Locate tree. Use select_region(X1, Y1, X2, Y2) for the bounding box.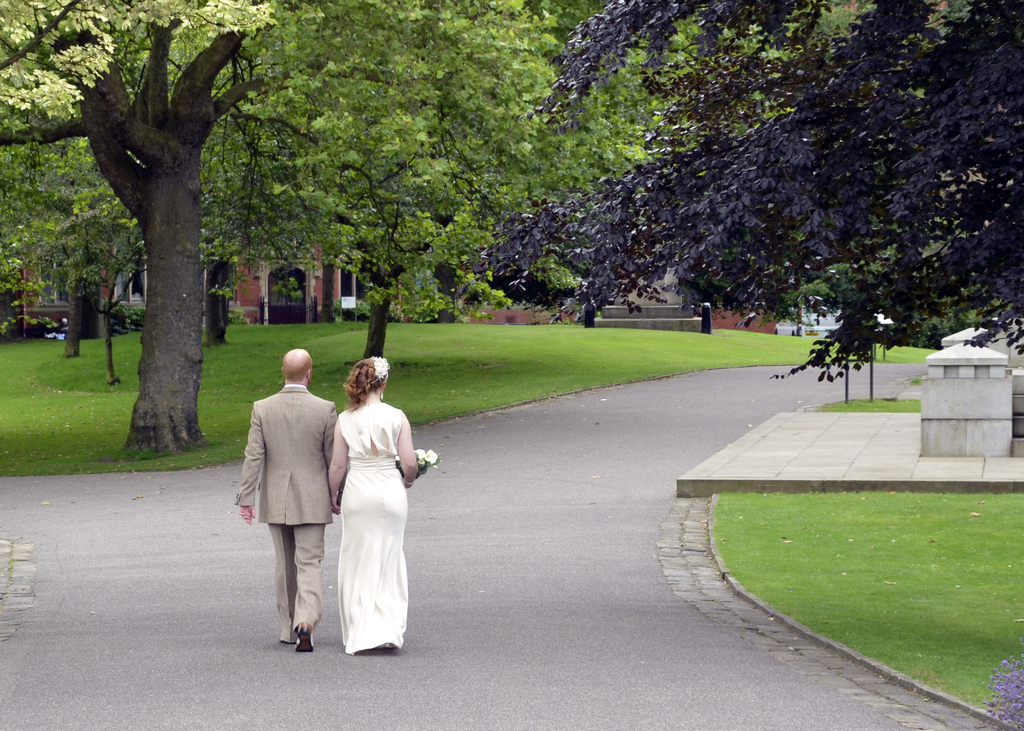
select_region(547, 0, 1023, 364).
